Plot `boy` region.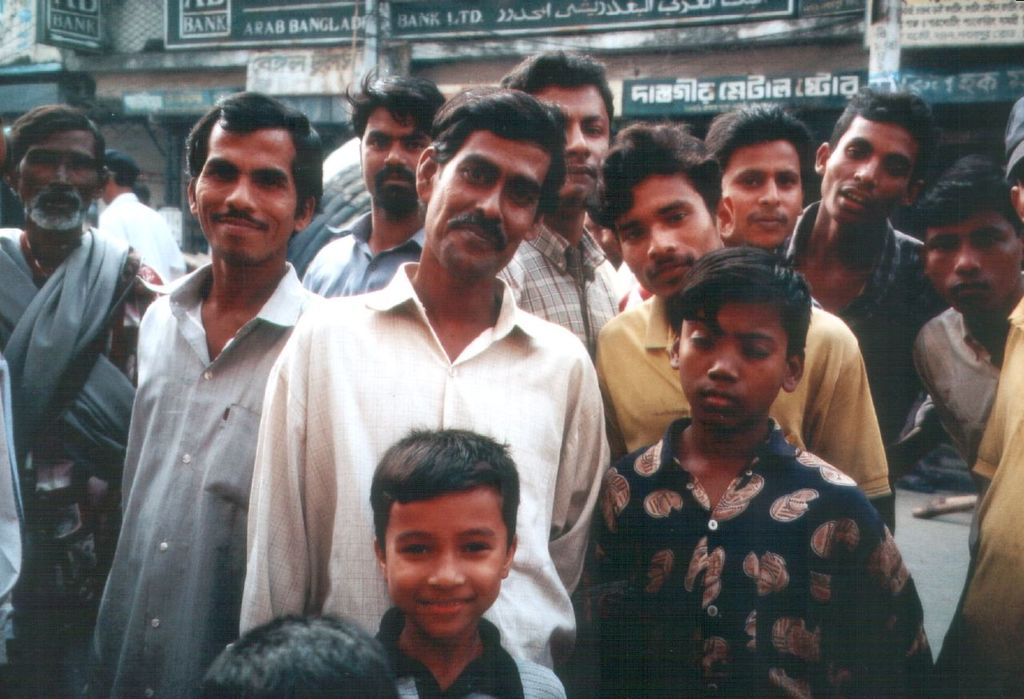
Plotted at 192,609,401,698.
